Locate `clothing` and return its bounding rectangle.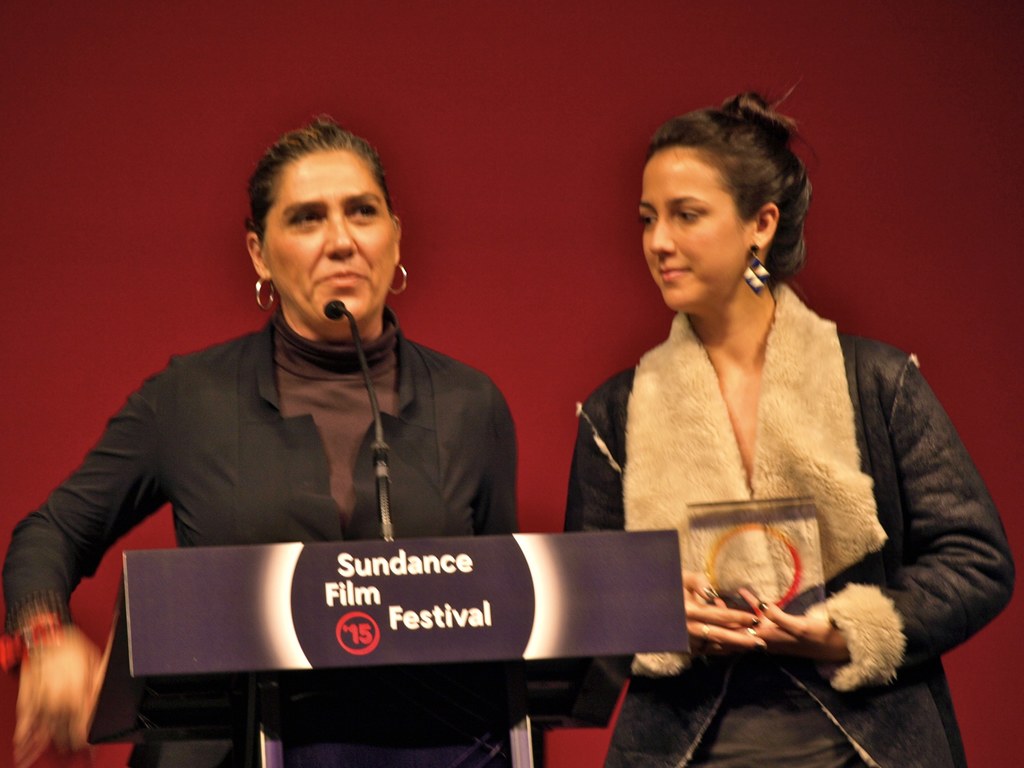
pyautogui.locateOnScreen(573, 247, 973, 719).
